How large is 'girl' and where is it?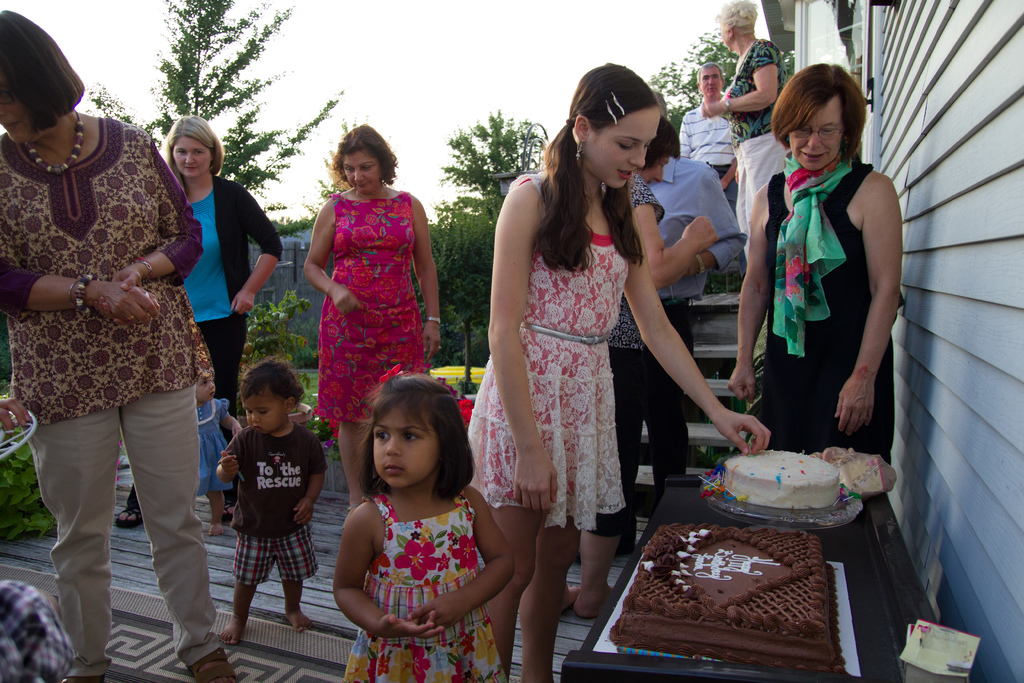
Bounding box: bbox(193, 377, 241, 534).
